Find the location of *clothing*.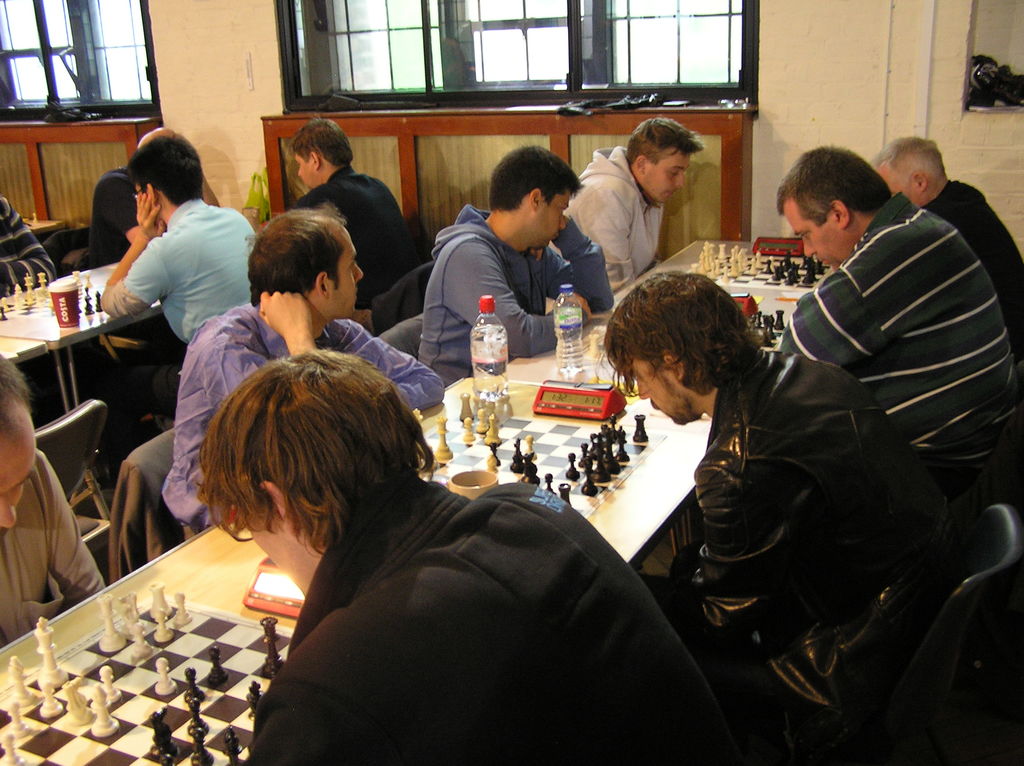
Location: [673, 312, 934, 717].
